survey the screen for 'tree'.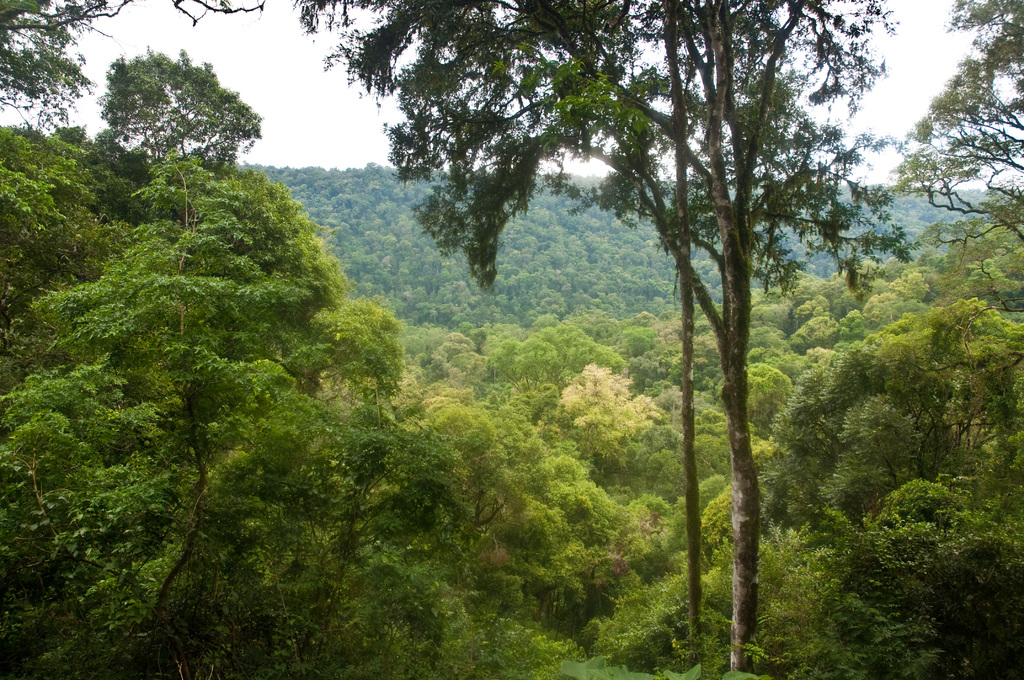
Survey found: 485/334/560/412.
